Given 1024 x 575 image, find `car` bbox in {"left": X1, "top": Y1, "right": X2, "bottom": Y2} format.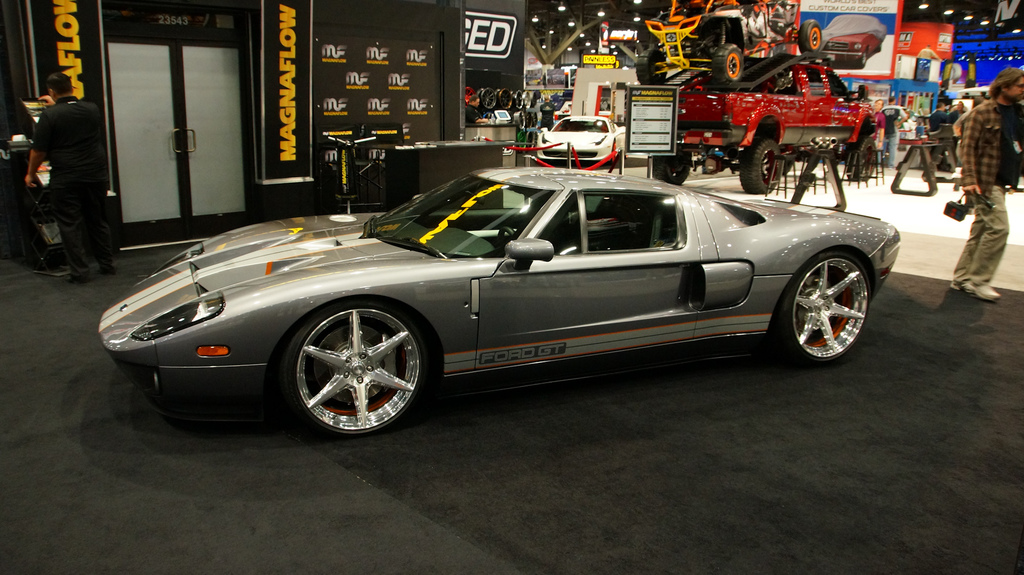
{"left": 526, "top": 68, "right": 542, "bottom": 86}.
